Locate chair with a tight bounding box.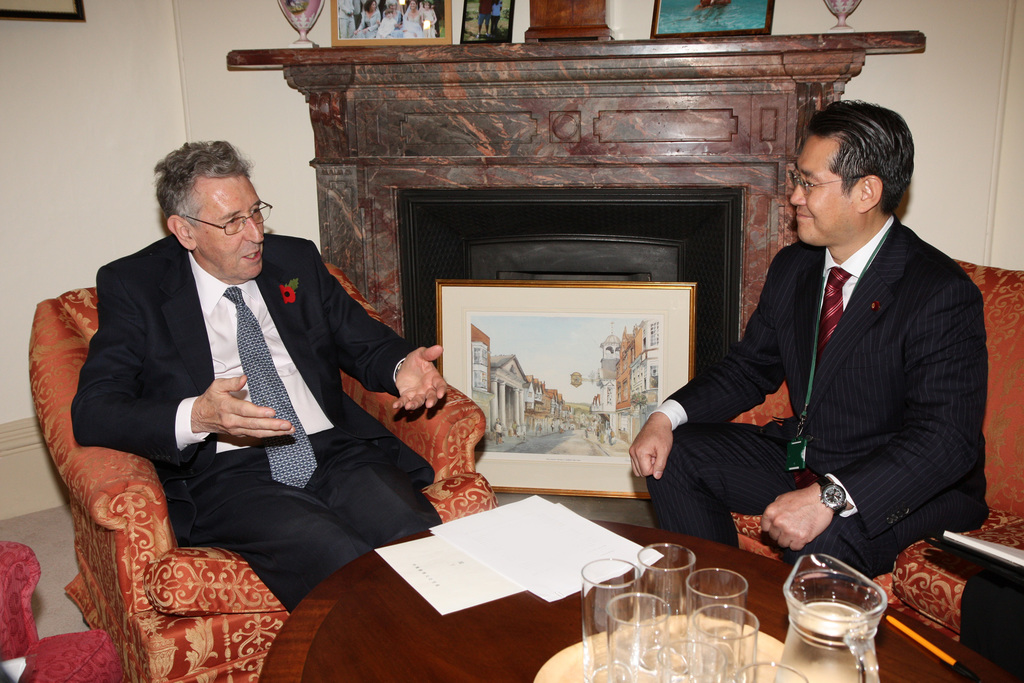
[x1=0, y1=537, x2=130, y2=682].
